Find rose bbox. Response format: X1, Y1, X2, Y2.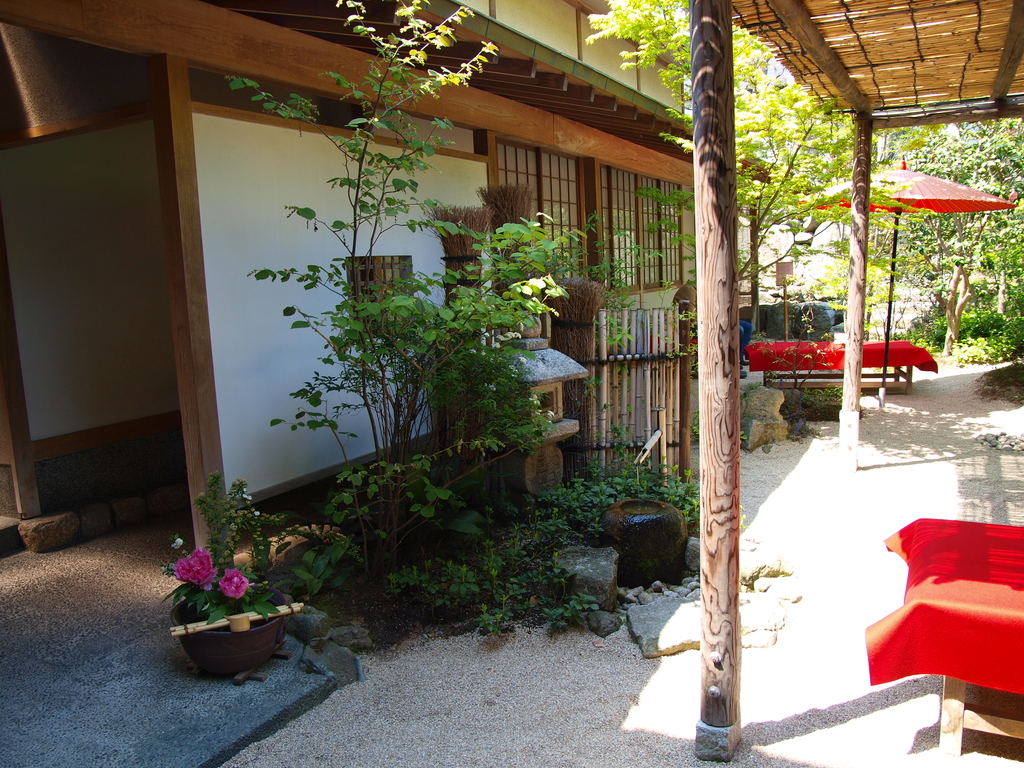
216, 566, 250, 599.
